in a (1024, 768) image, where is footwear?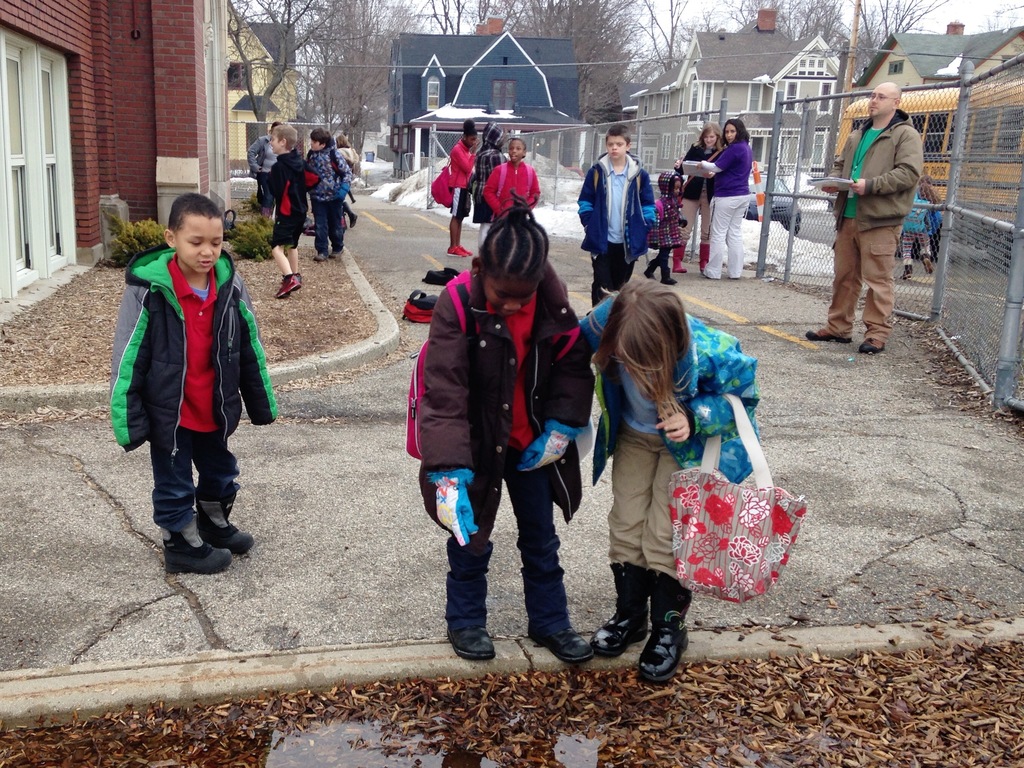
box(858, 336, 885, 355).
